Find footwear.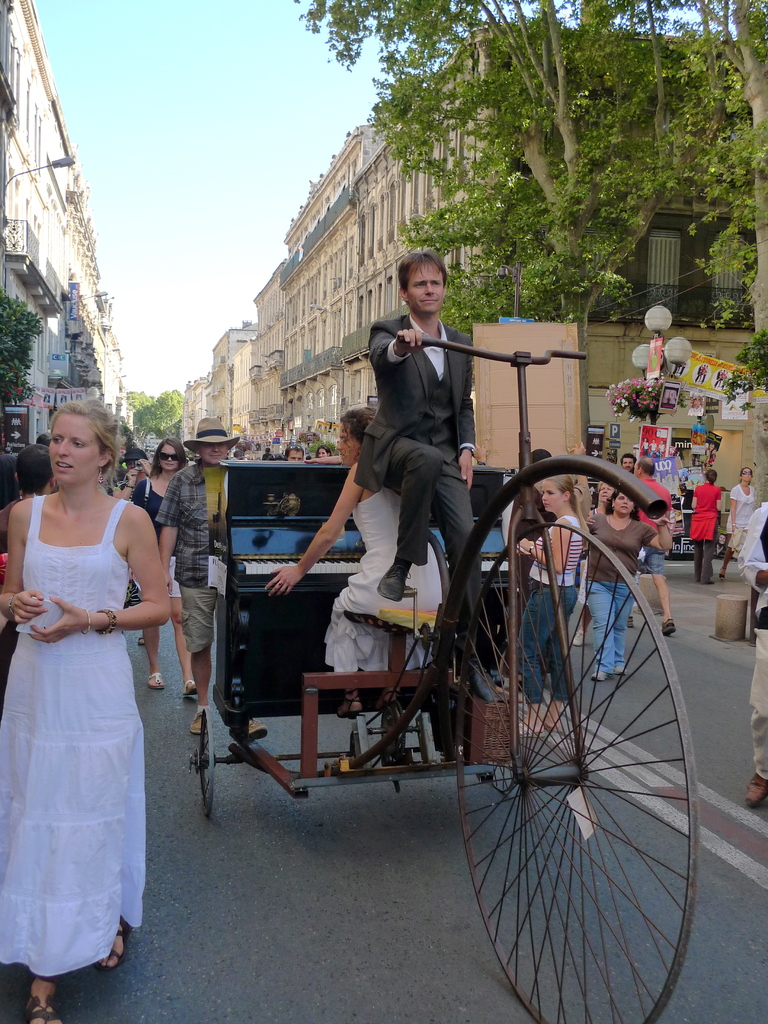
(588,664,604,679).
